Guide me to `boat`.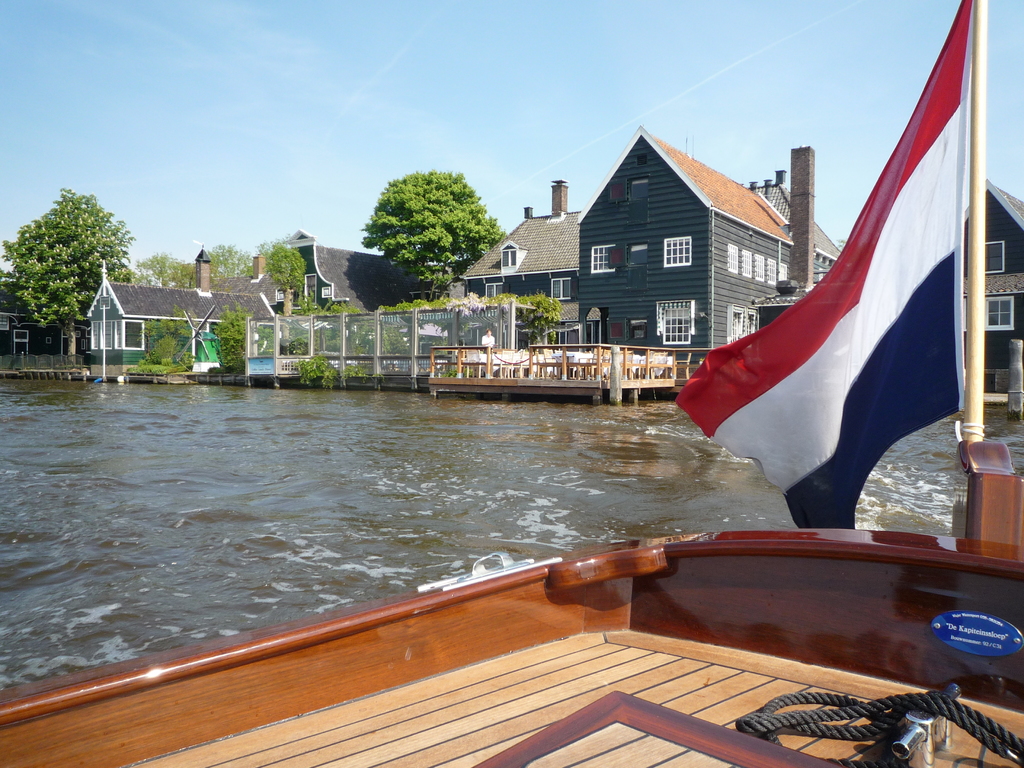
Guidance: [0,0,1023,767].
